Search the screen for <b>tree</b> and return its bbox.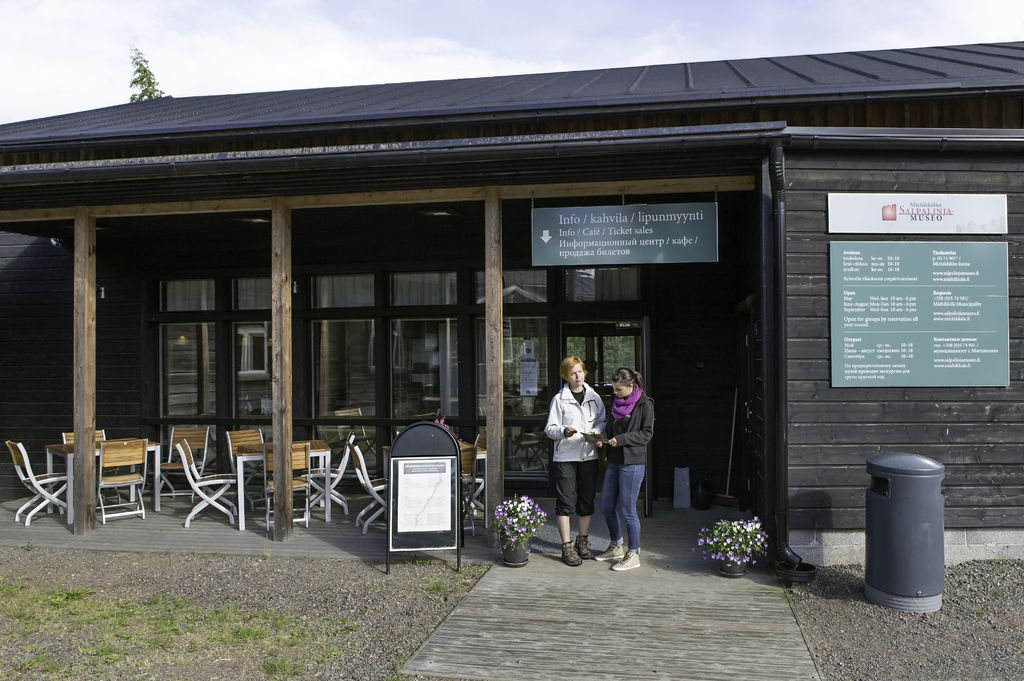
Found: <region>102, 42, 177, 104</region>.
